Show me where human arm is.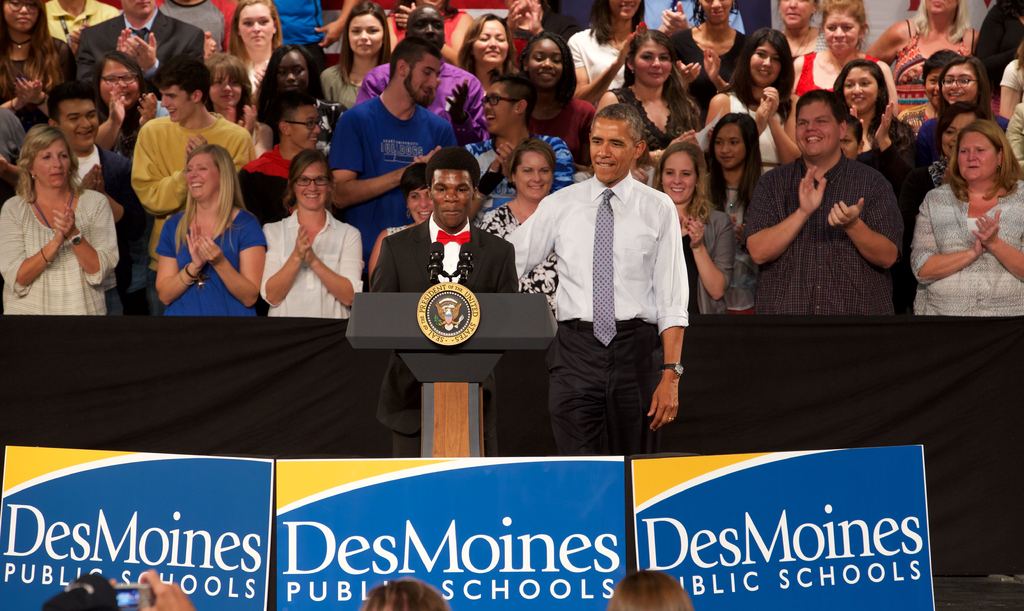
human arm is at detection(682, 209, 737, 296).
